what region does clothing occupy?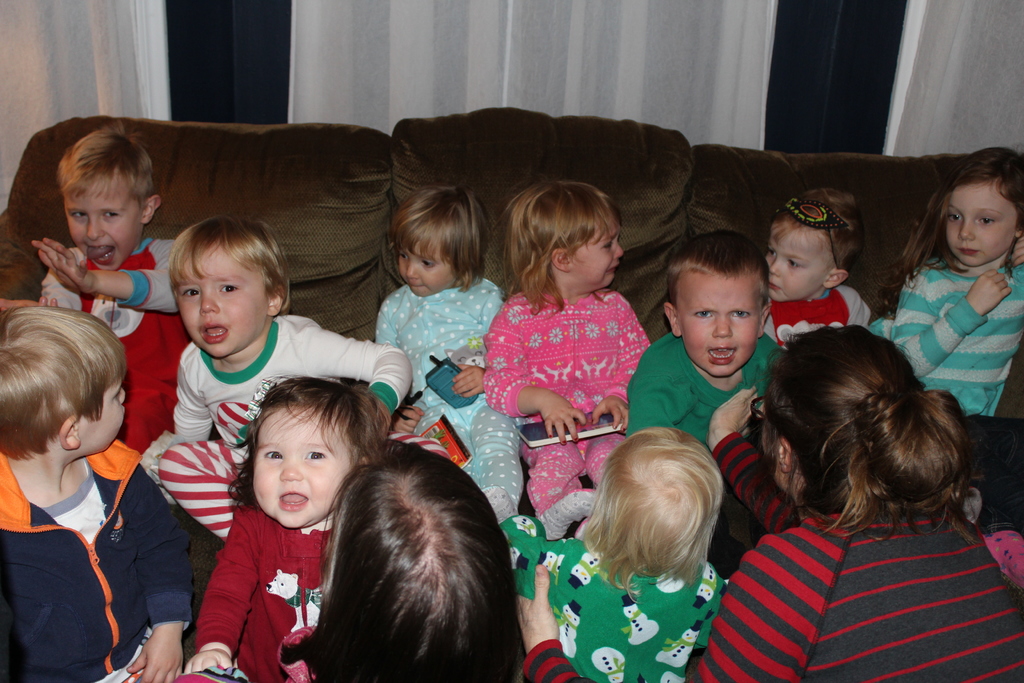
[179, 481, 352, 663].
